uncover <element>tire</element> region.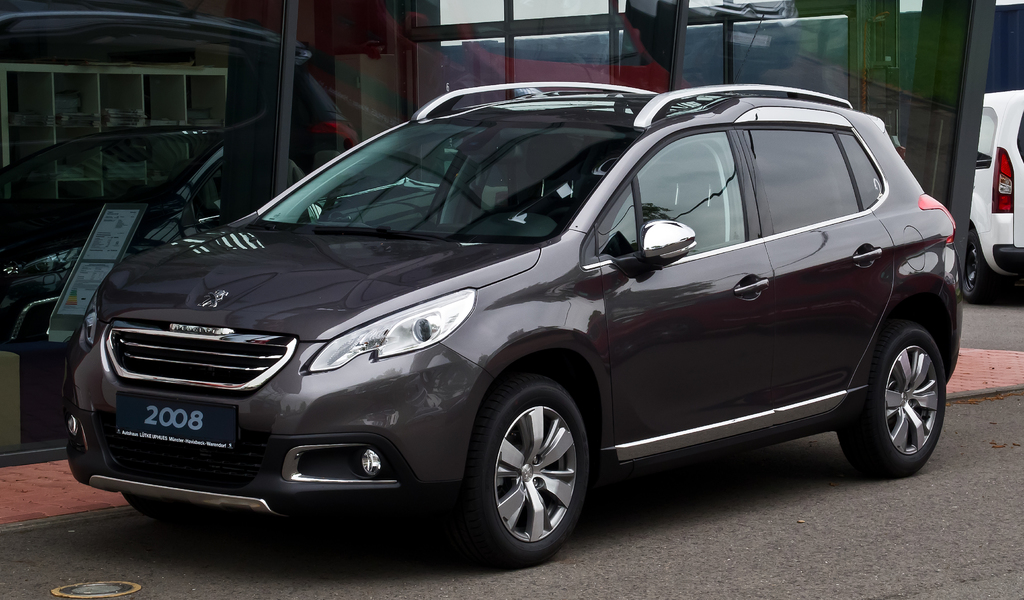
Uncovered: [x1=448, y1=368, x2=588, y2=569].
